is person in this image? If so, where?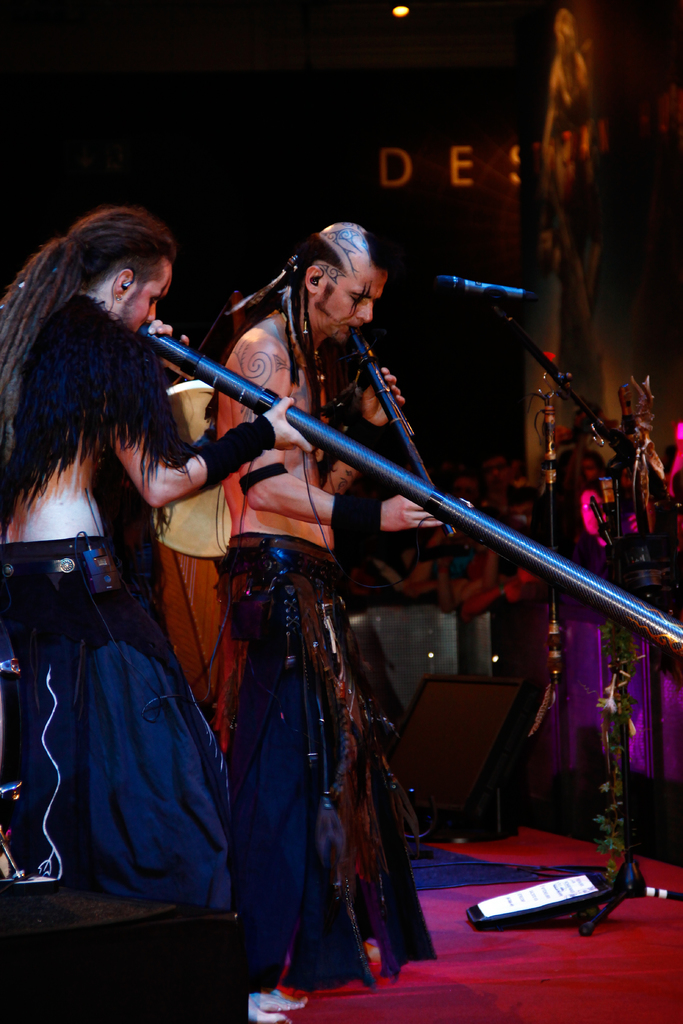
Yes, at 0:207:329:1018.
